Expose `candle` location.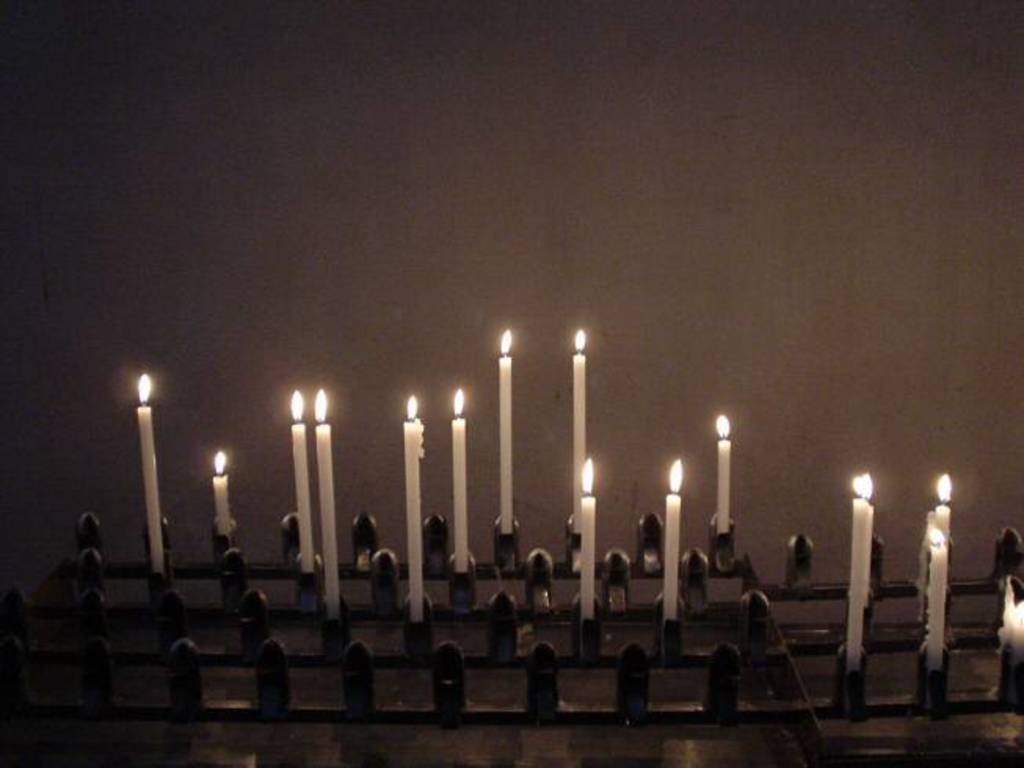
Exposed at pyautogui.locateOnScreen(717, 414, 734, 533).
